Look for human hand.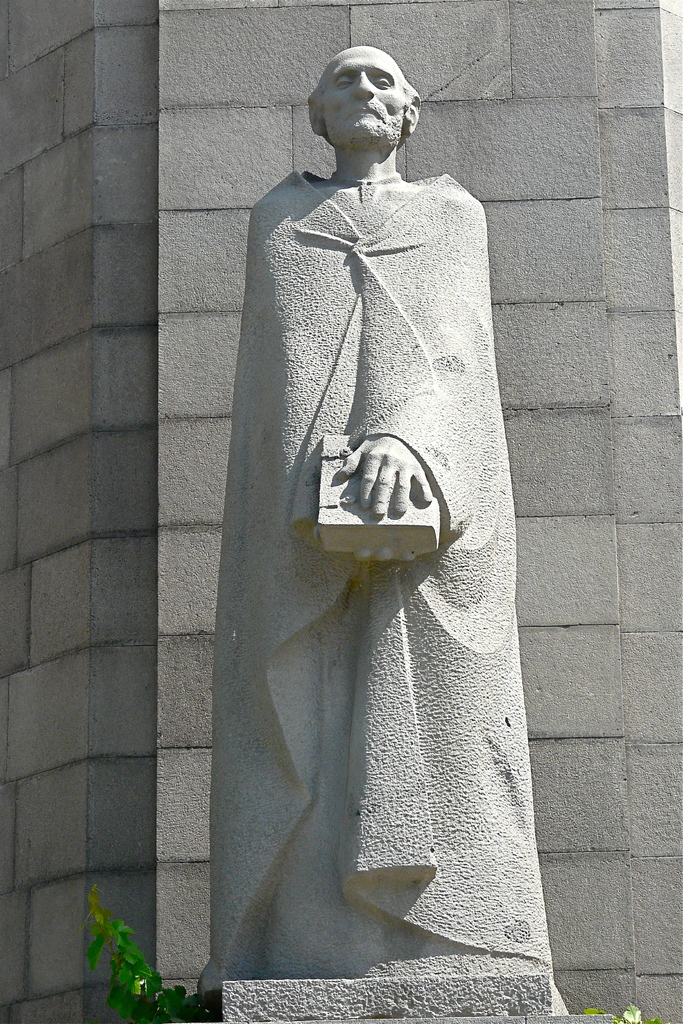
Found: bbox(322, 430, 429, 527).
